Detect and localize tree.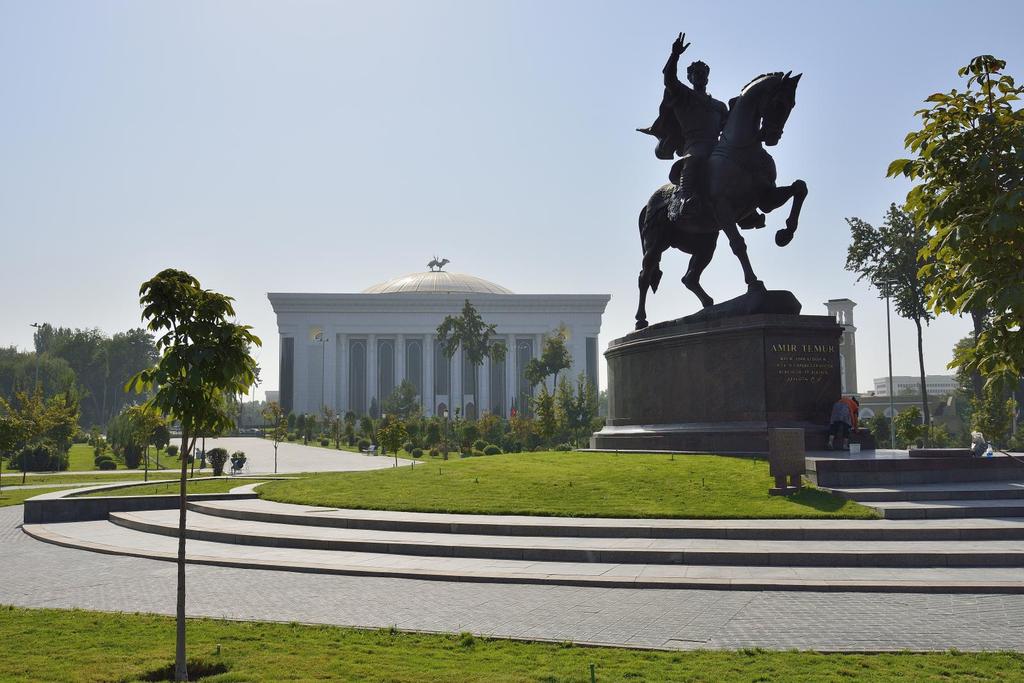
Localized at [x1=0, y1=317, x2=163, y2=512].
